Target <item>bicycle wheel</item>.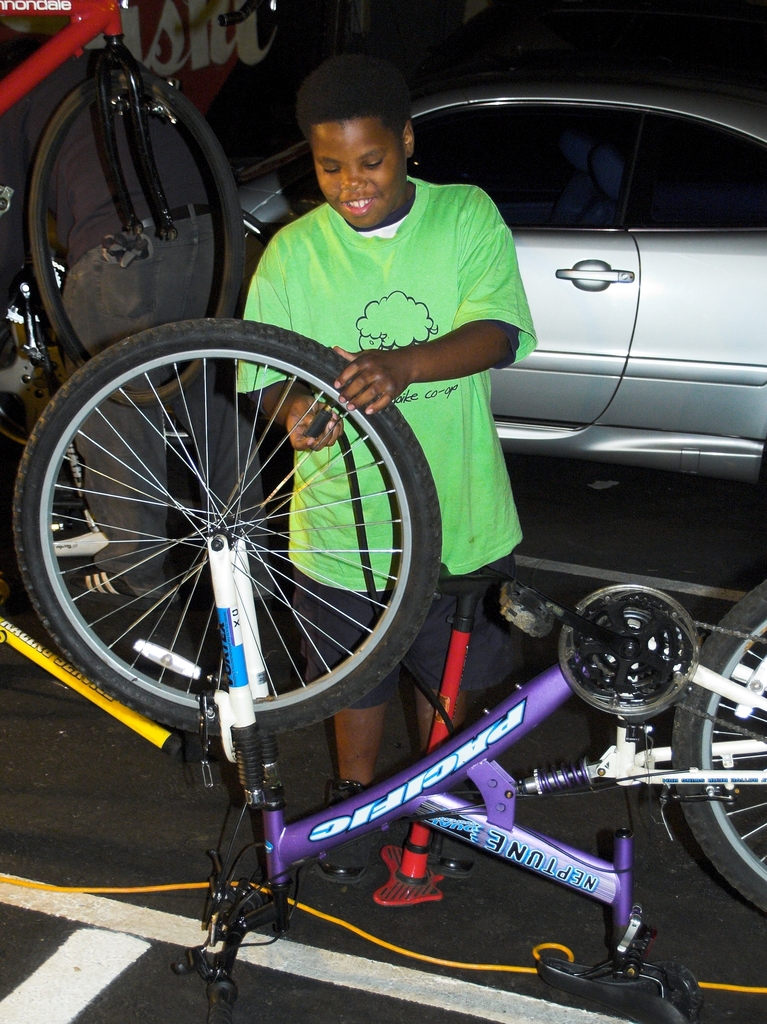
Target region: BBox(19, 64, 252, 407).
